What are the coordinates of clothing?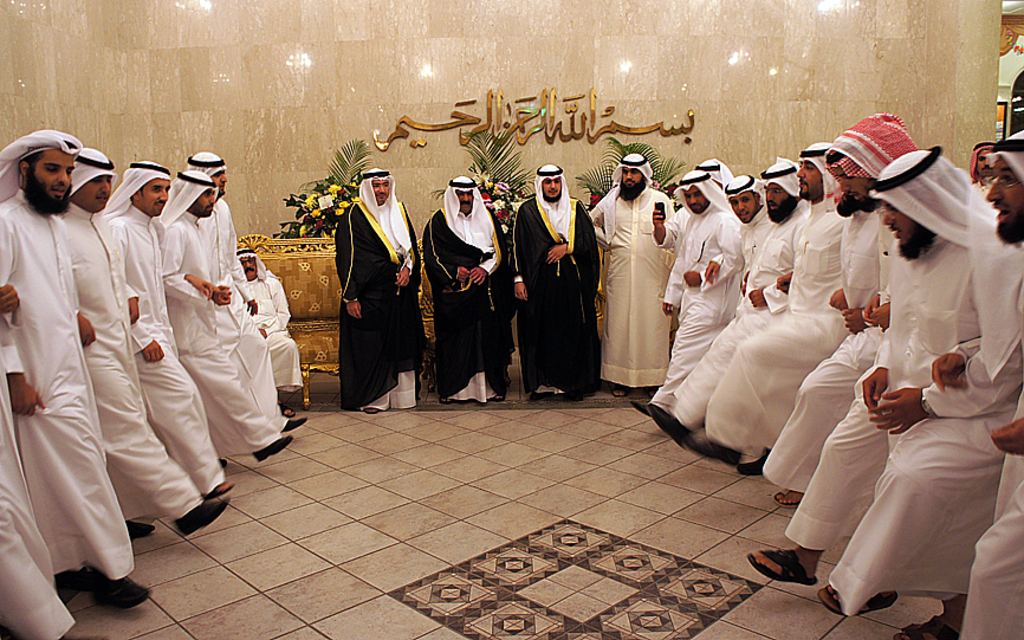
bbox=(0, 324, 79, 639).
